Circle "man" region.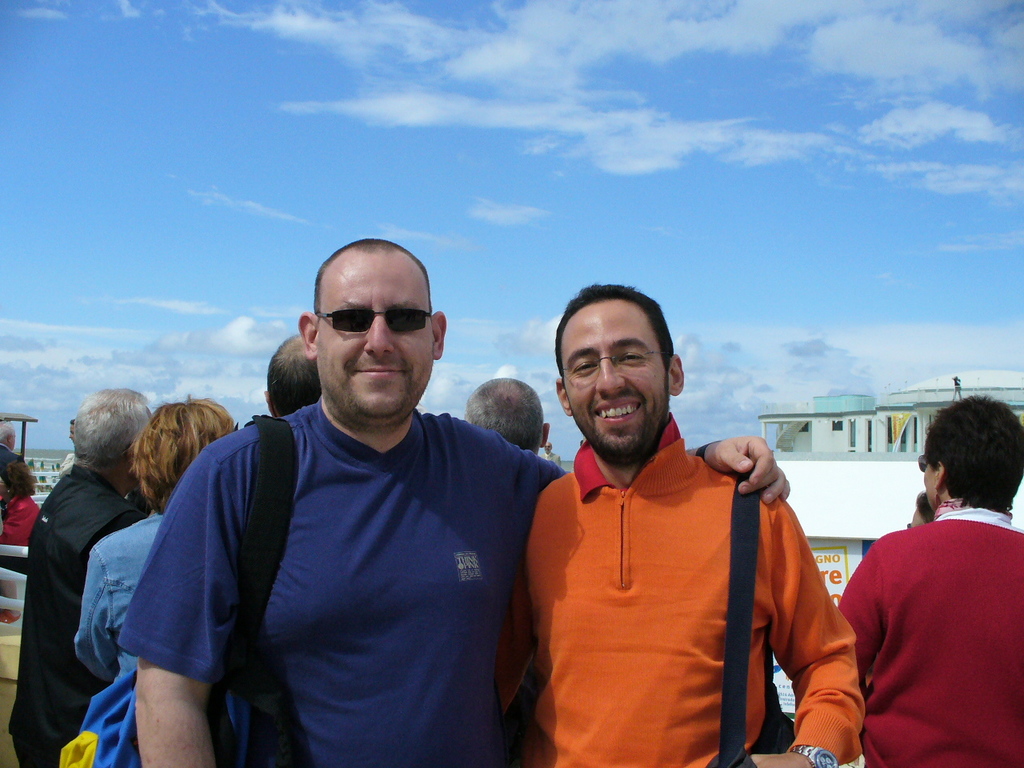
Region: select_region(118, 237, 791, 767).
